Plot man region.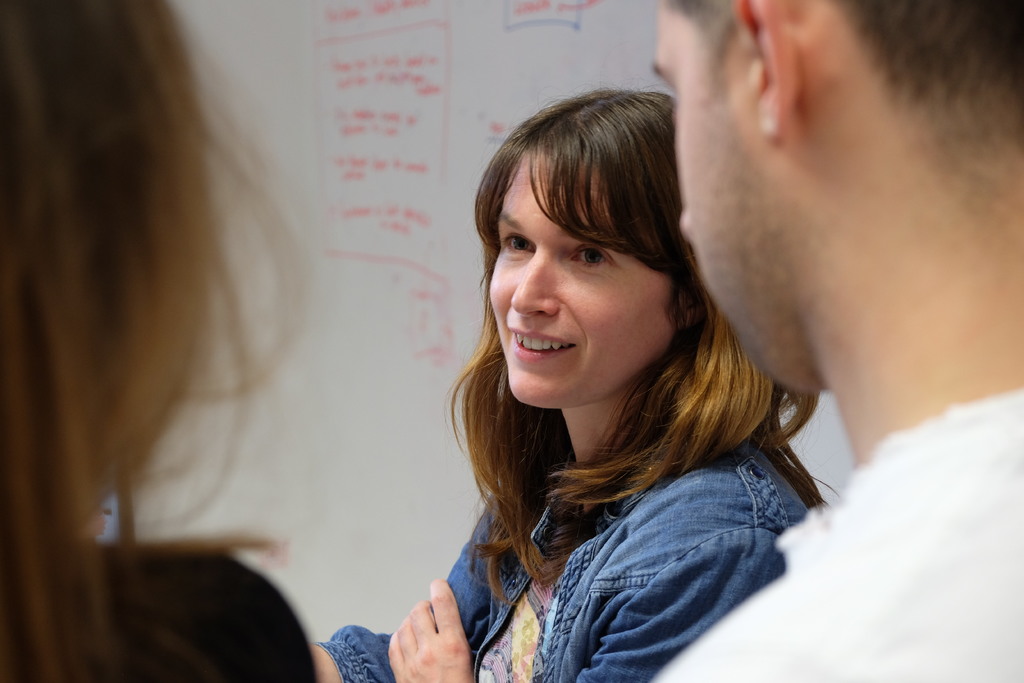
Plotted at x1=659, y1=0, x2=1021, y2=682.
